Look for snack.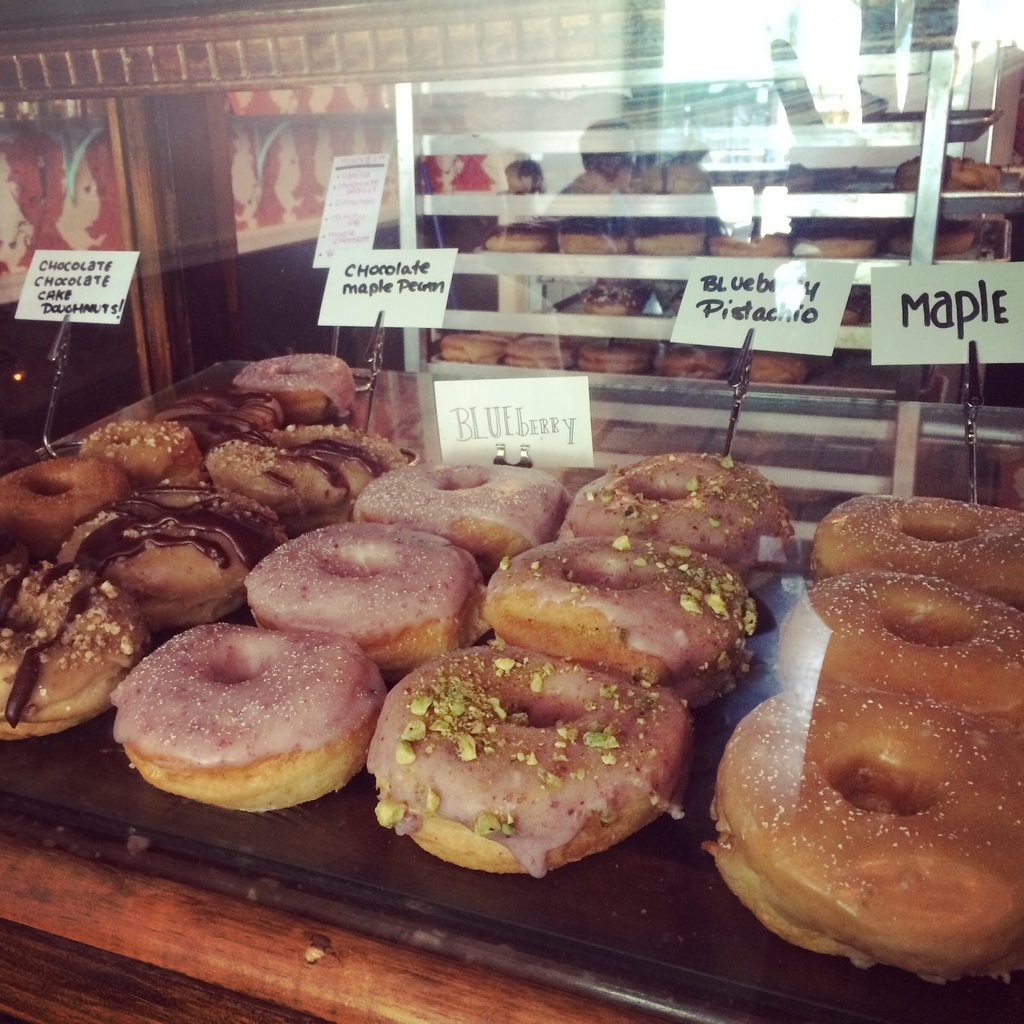
Found: x1=101, y1=624, x2=391, y2=815.
